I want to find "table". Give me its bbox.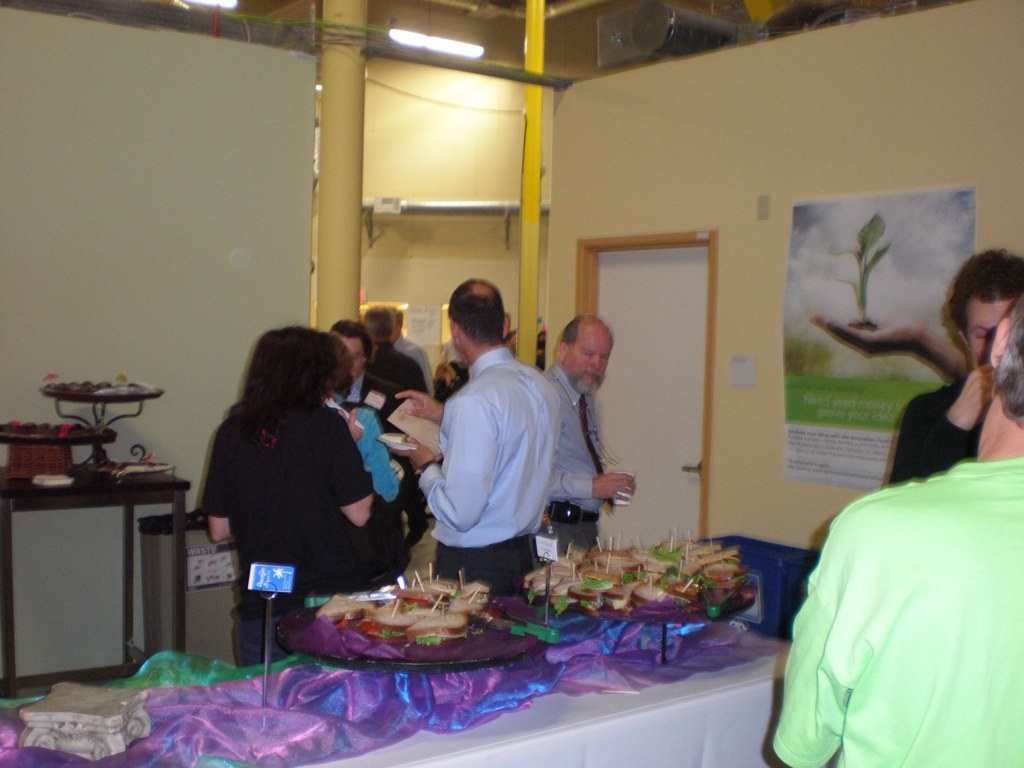
{"x1": 0, "y1": 461, "x2": 193, "y2": 698}.
